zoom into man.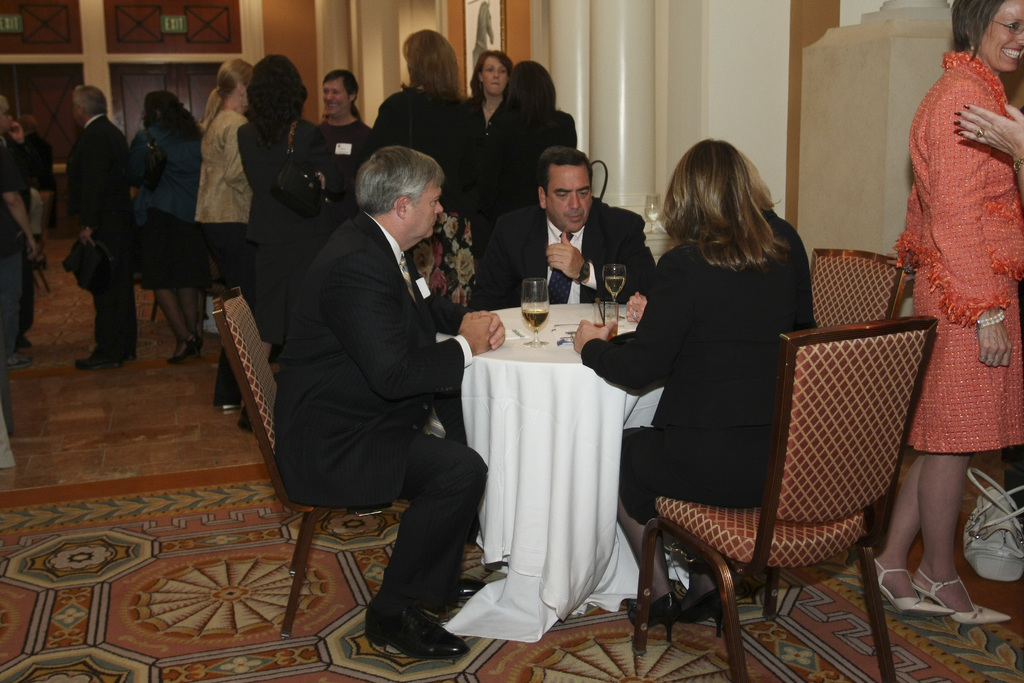
Zoom target: 461, 135, 659, 345.
